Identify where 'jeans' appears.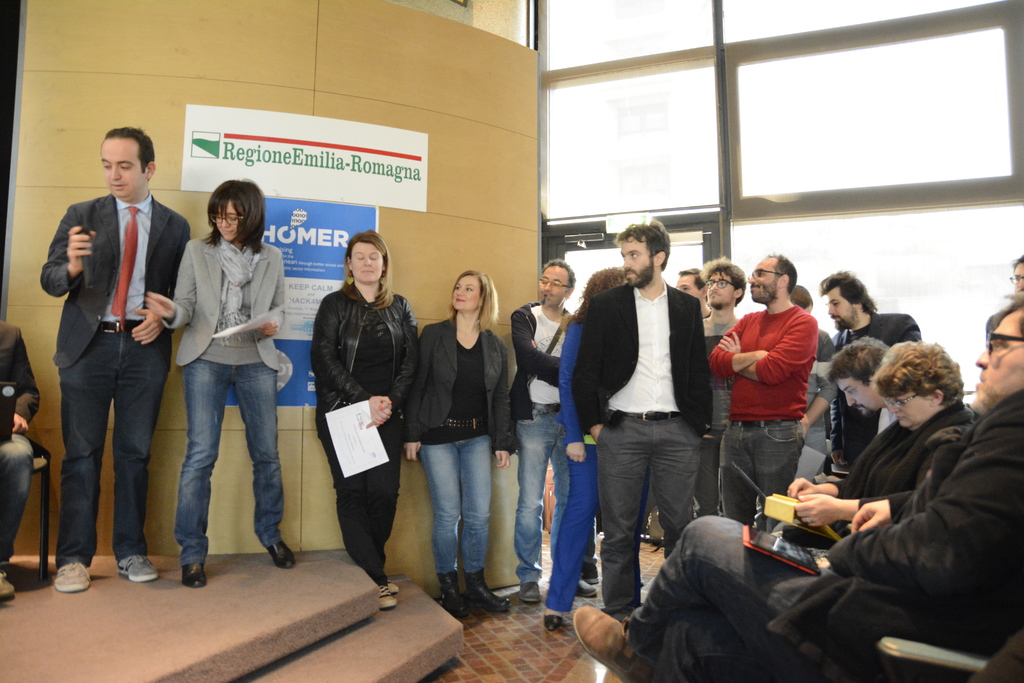
Appears at detection(56, 325, 168, 570).
